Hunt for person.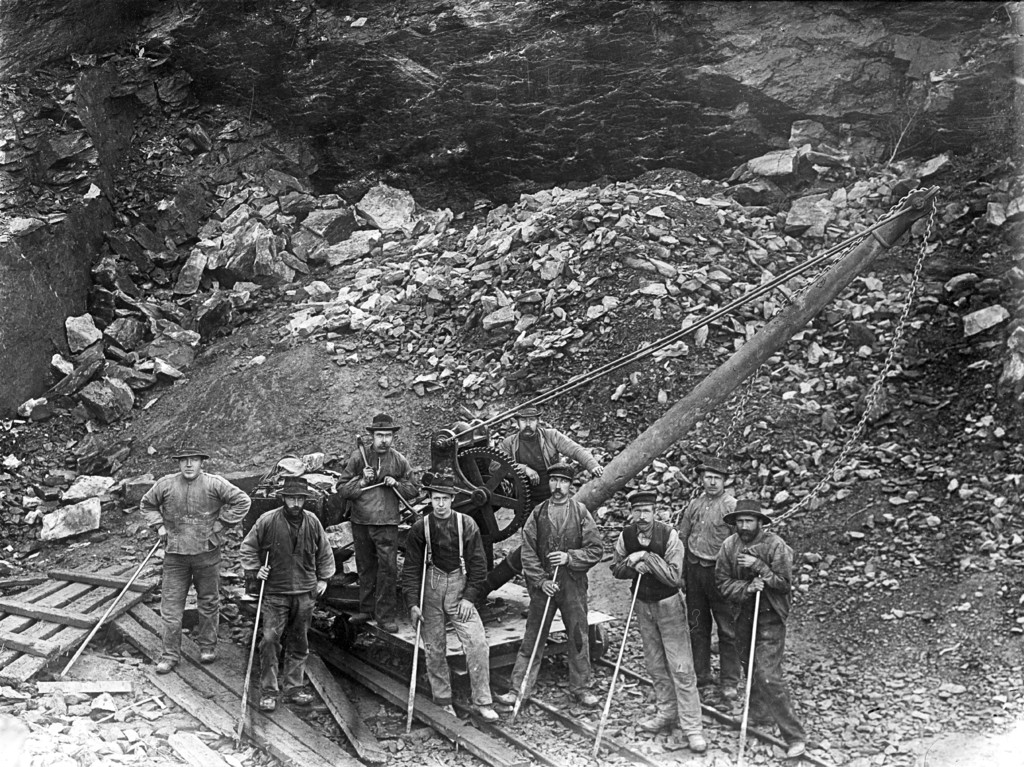
Hunted down at <region>507, 481, 602, 722</region>.
